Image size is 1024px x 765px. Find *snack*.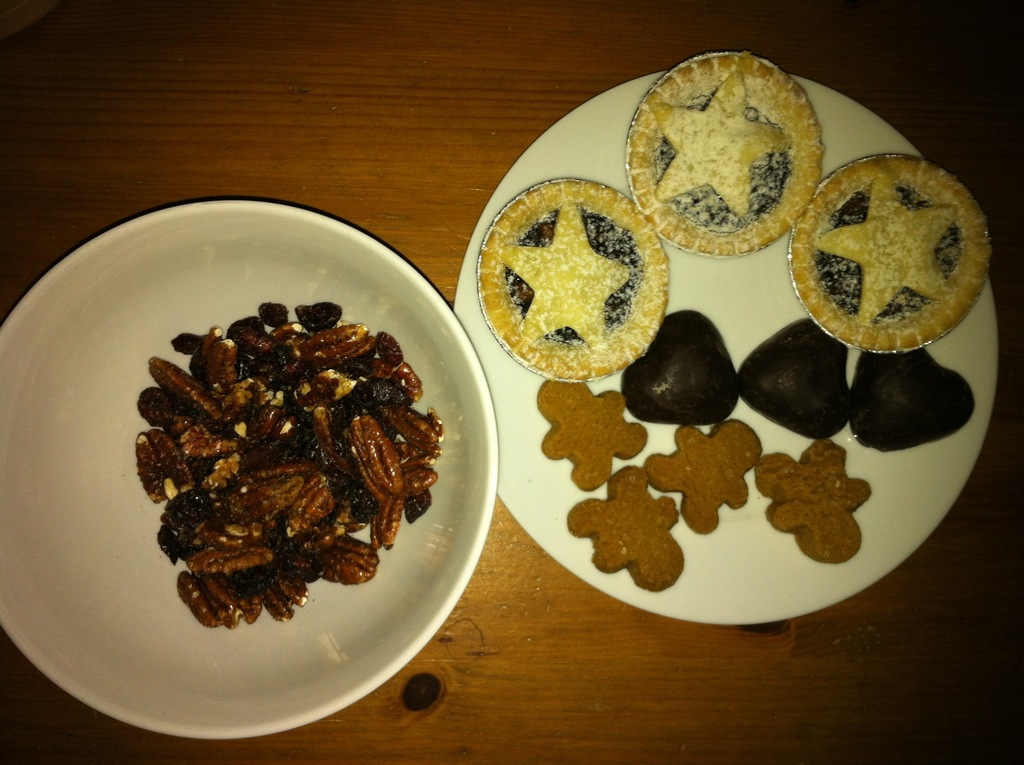
544, 394, 652, 495.
